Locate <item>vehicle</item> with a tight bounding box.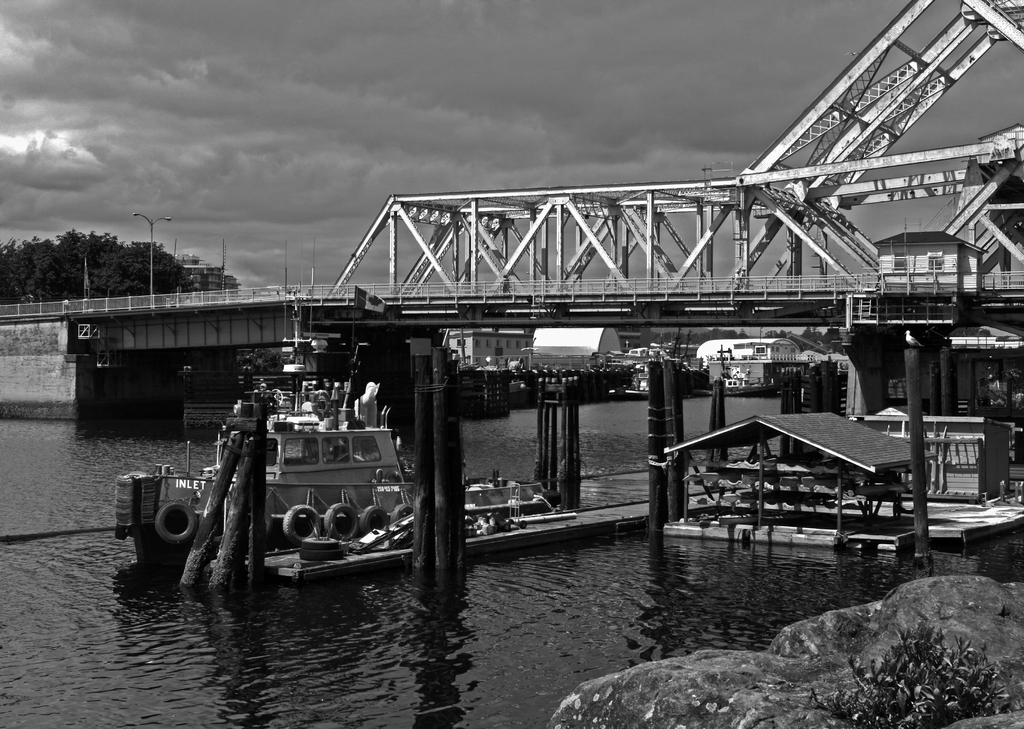
crop(712, 344, 760, 393).
